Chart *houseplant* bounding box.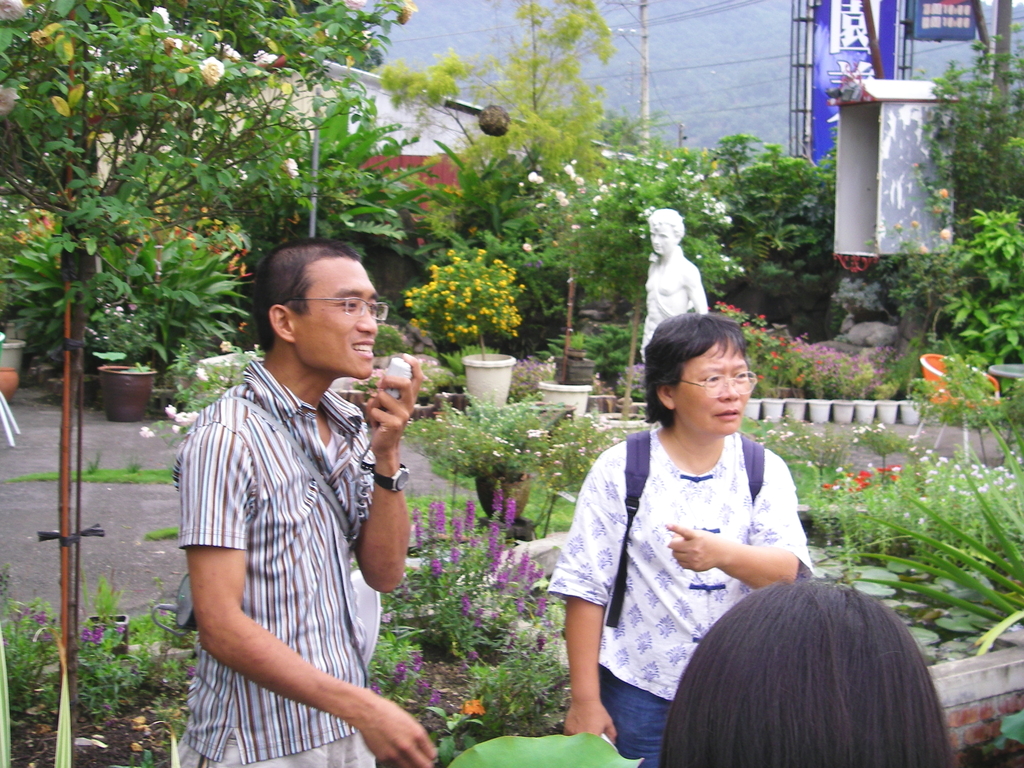
Charted: box(406, 386, 573, 519).
